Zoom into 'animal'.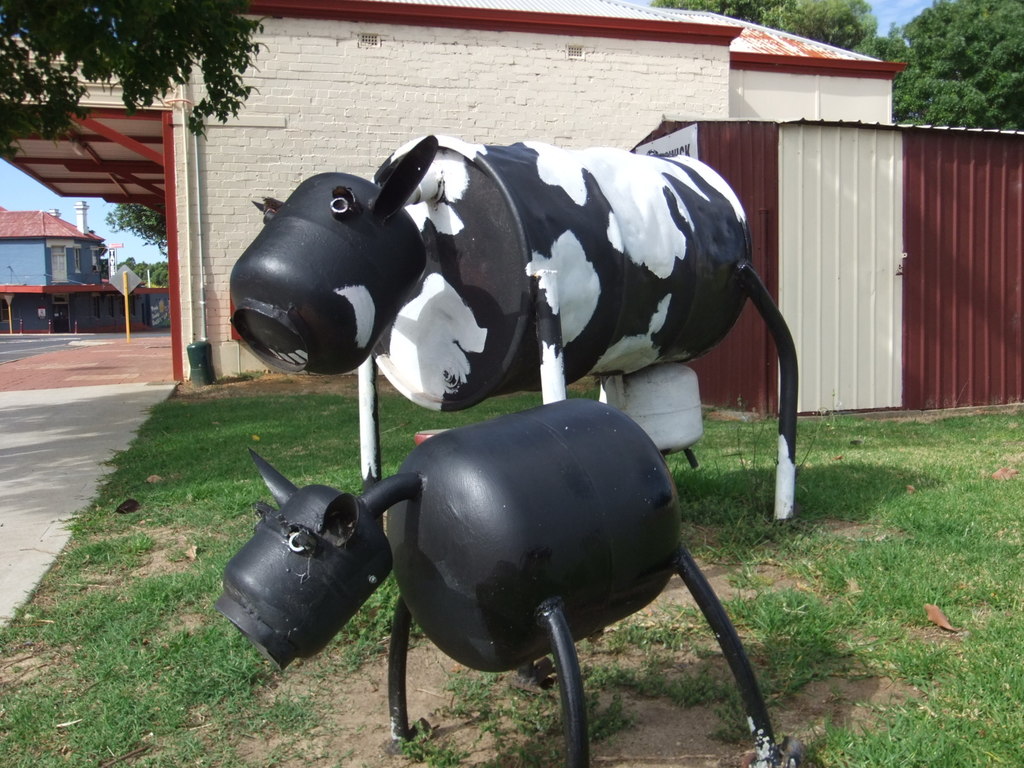
Zoom target: 210,401,784,767.
